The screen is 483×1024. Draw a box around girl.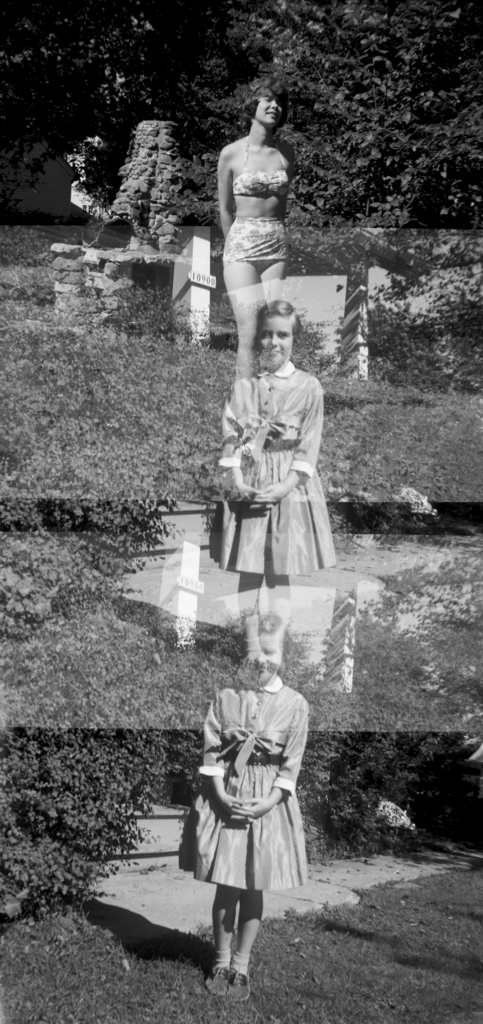
x1=210, y1=302, x2=336, y2=664.
